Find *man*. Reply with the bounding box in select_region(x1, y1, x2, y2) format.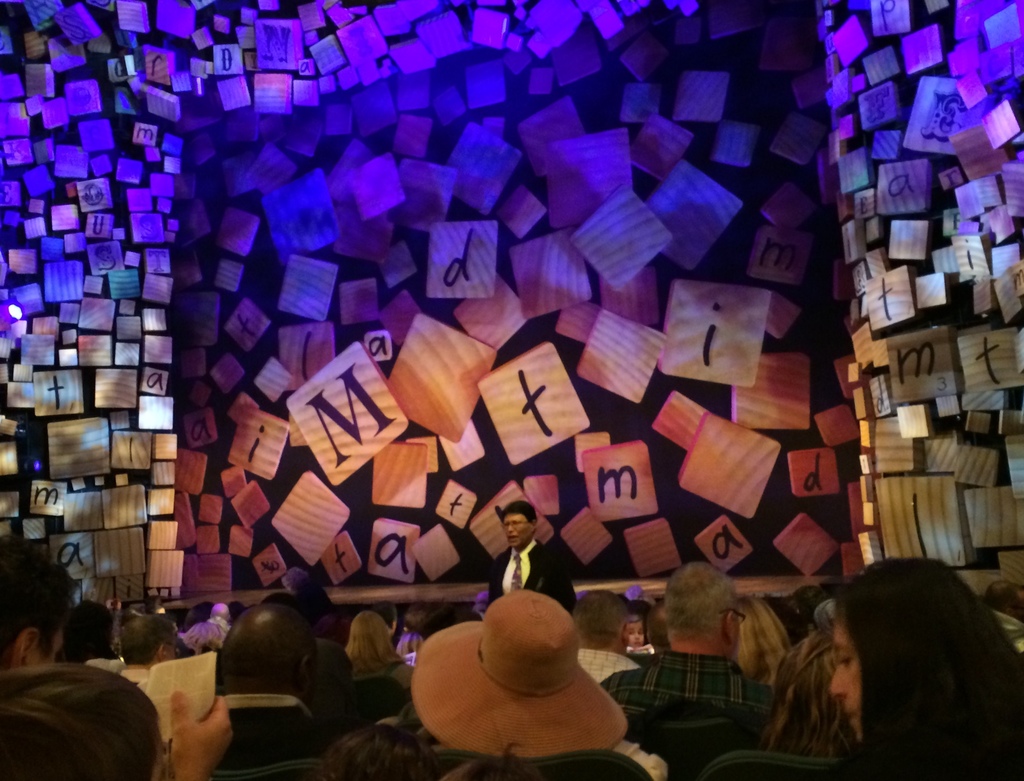
select_region(559, 597, 647, 679).
